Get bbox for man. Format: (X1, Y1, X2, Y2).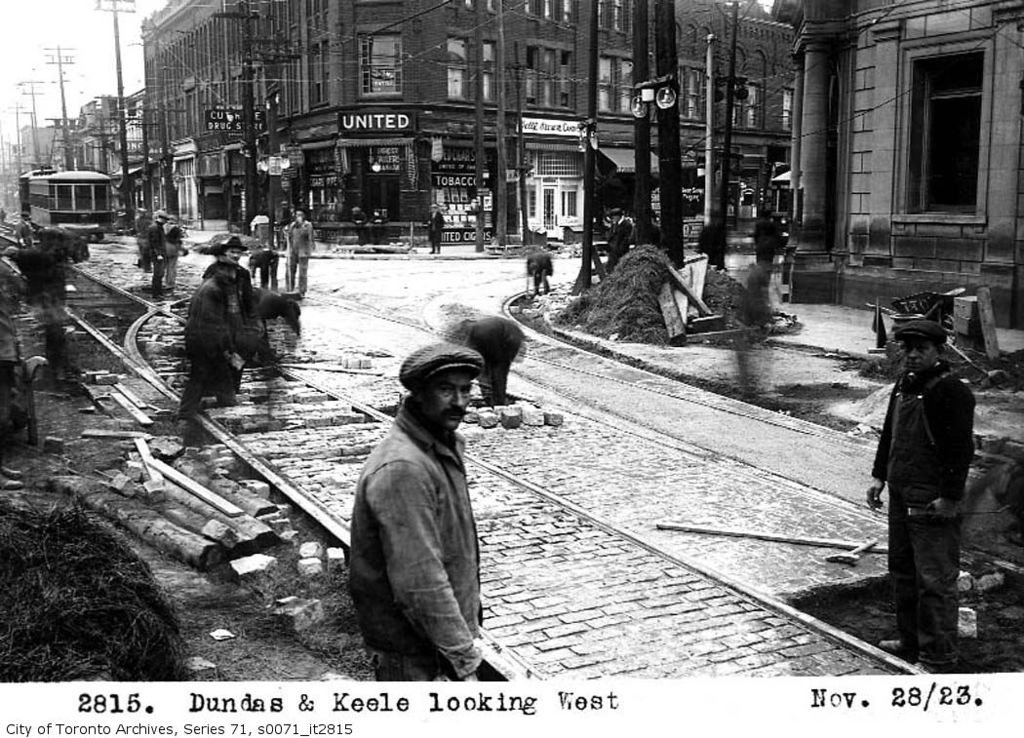
(283, 205, 312, 298).
